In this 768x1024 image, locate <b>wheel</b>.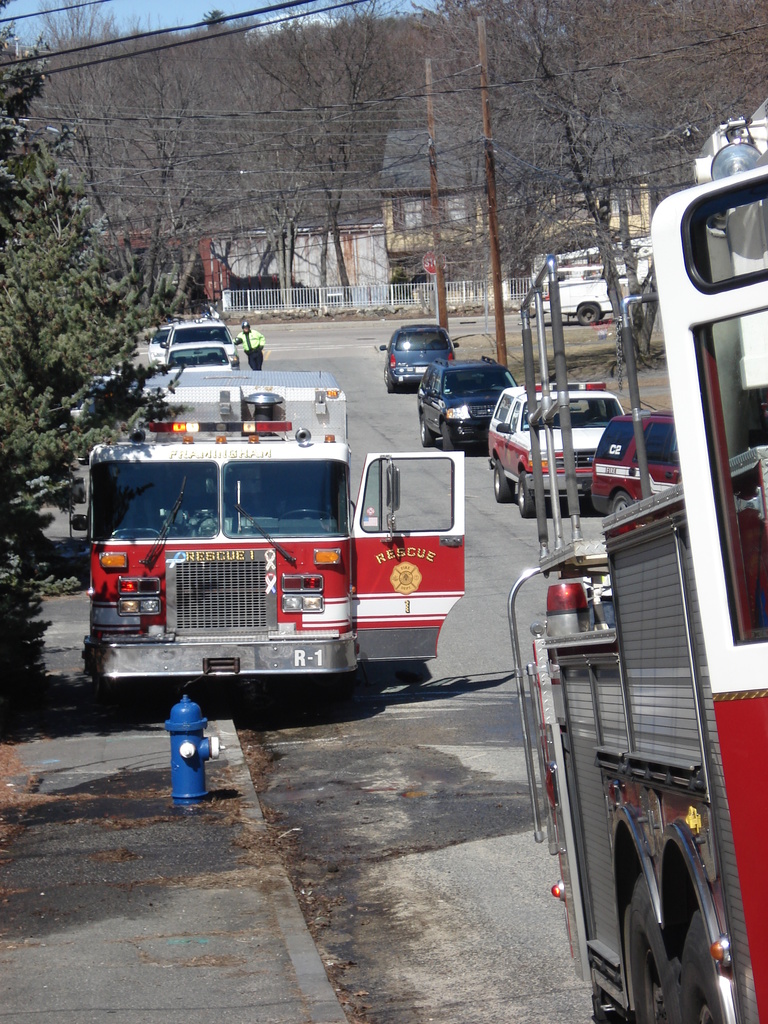
Bounding box: box(276, 509, 329, 520).
